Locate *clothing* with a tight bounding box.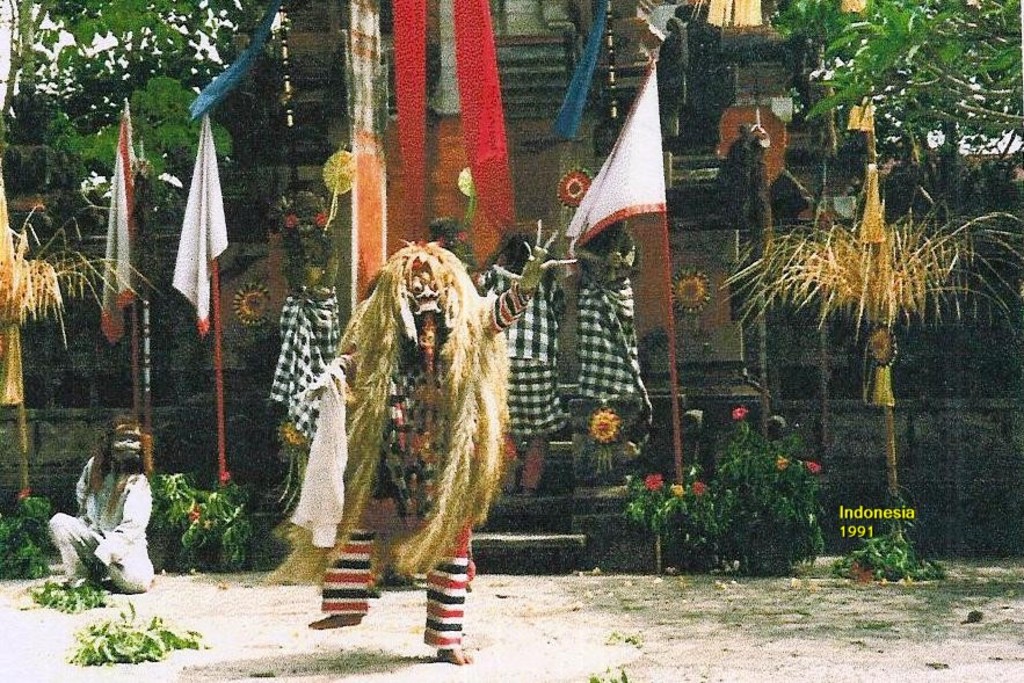
bbox=(579, 271, 651, 434).
